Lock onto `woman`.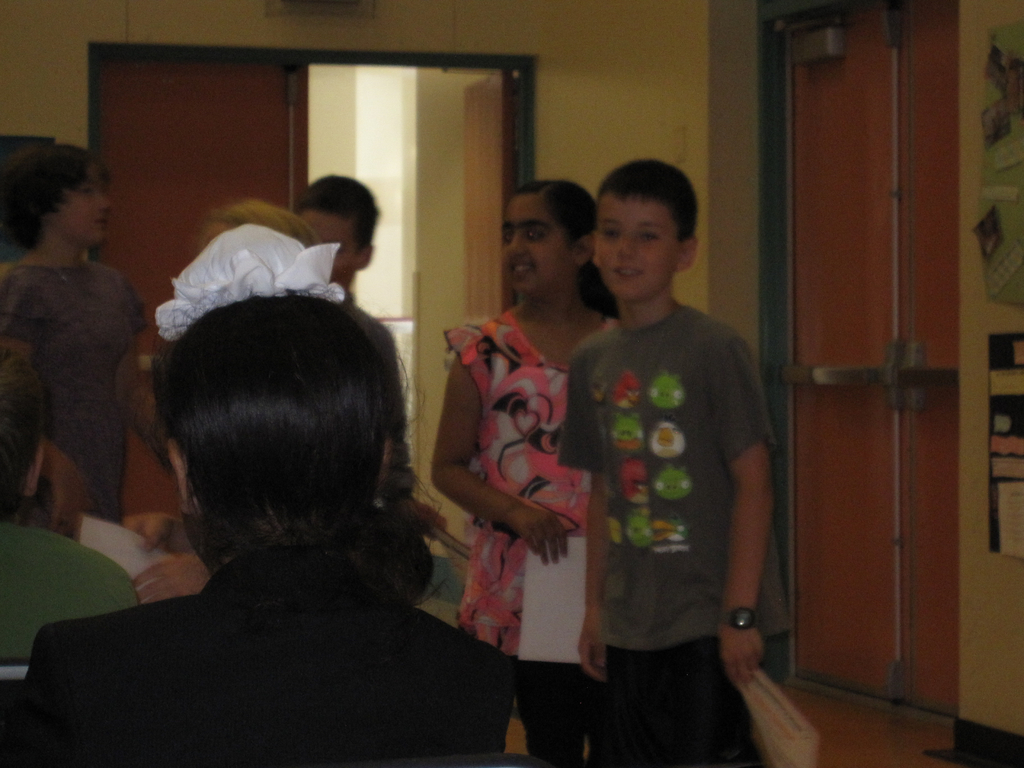
Locked: left=56, top=239, right=520, bottom=763.
